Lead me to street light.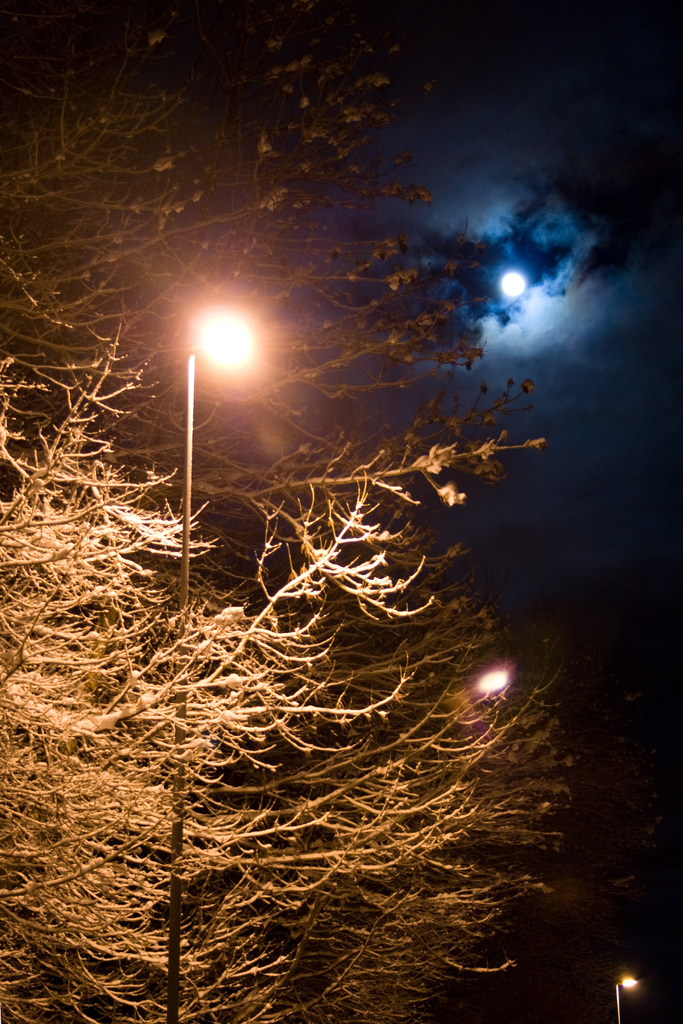
Lead to bbox(609, 975, 646, 1023).
